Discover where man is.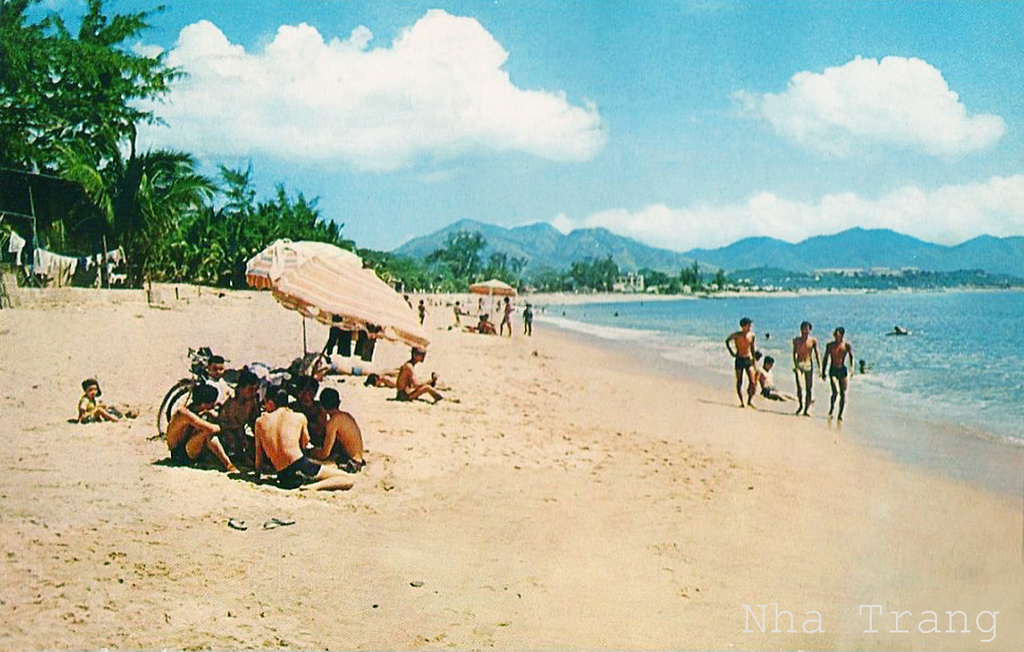
Discovered at [727, 319, 774, 414].
